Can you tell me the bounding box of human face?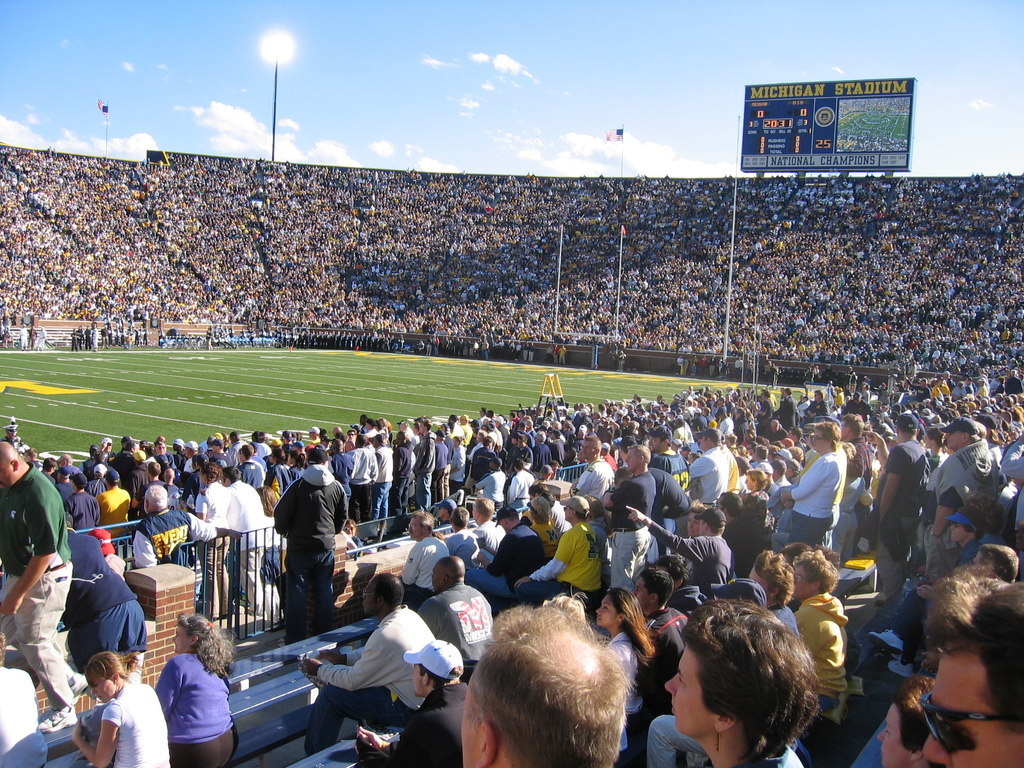
[x1=915, y1=655, x2=1023, y2=767].
